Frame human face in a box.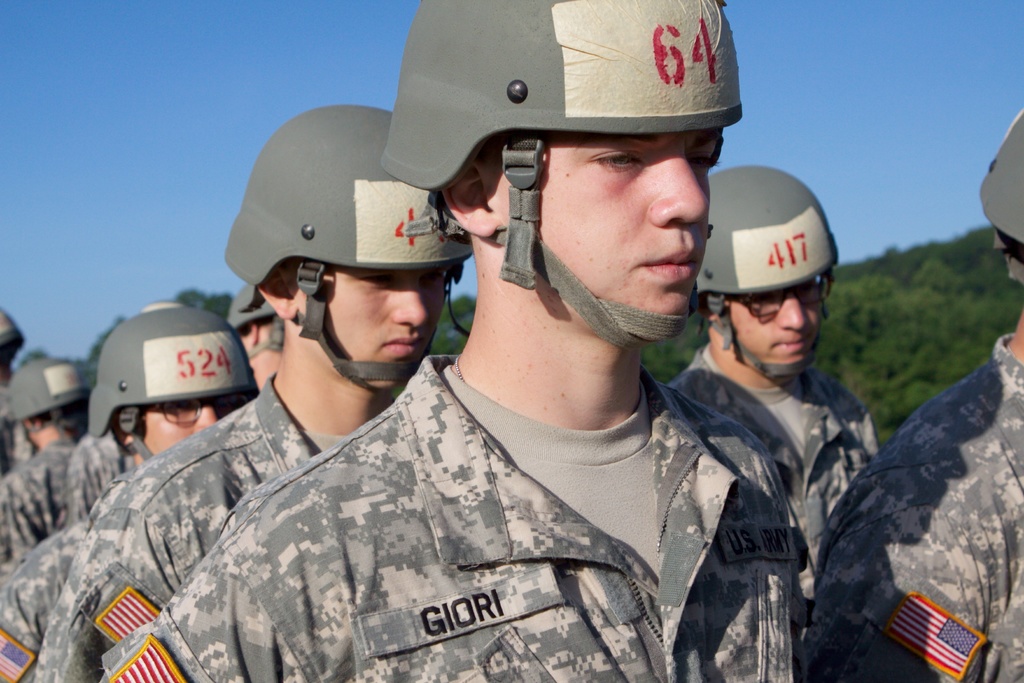
<bbox>499, 131, 725, 342</bbox>.
